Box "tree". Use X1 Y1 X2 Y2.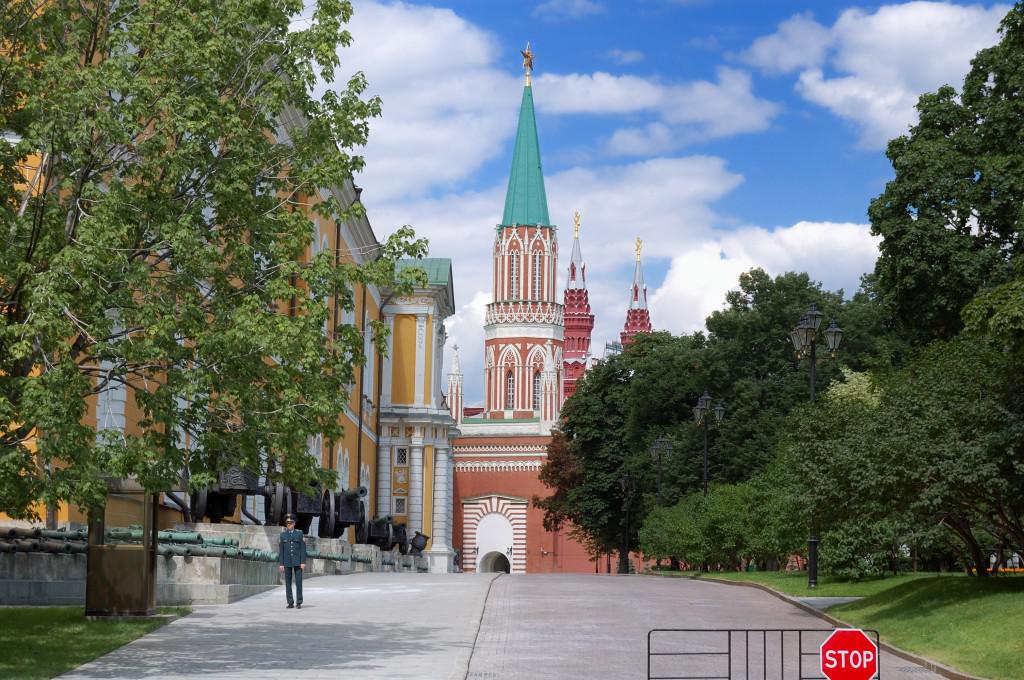
557 265 929 570.
